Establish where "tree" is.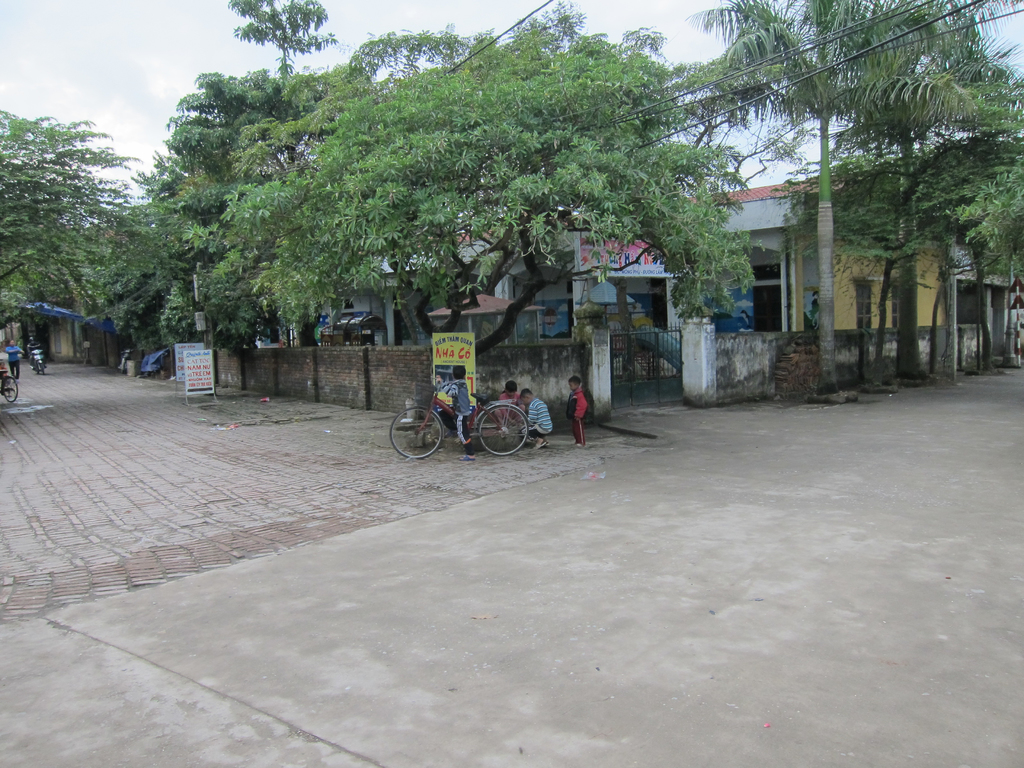
Established at [765, 132, 1023, 374].
